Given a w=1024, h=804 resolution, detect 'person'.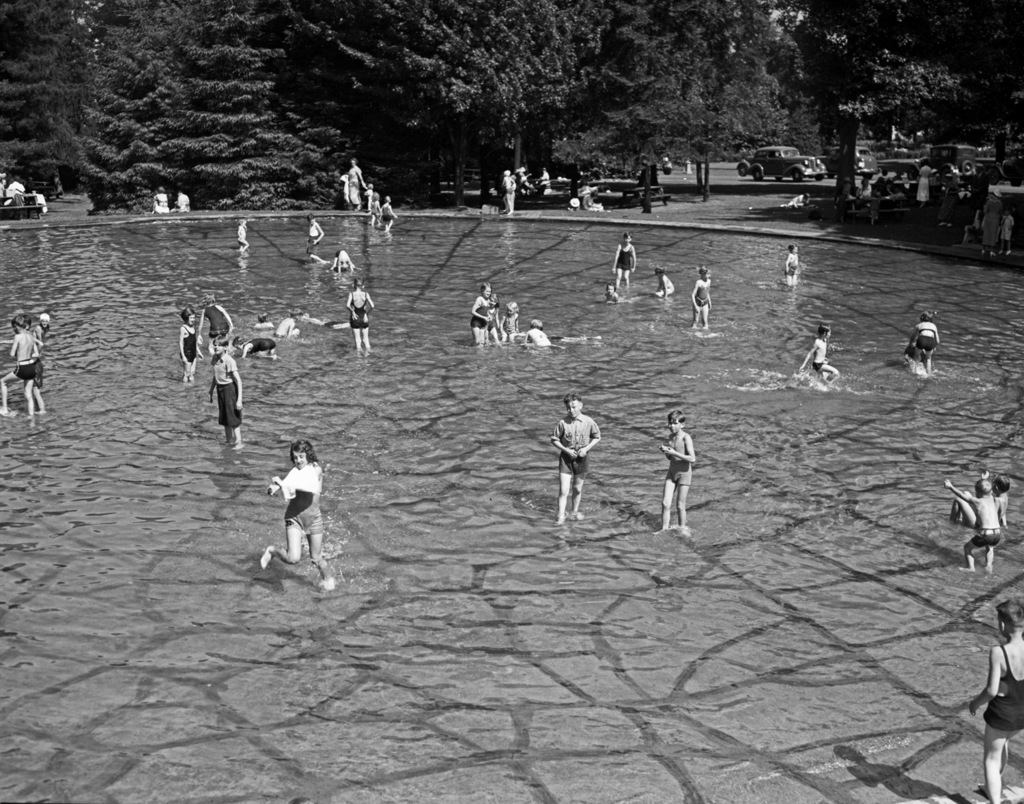
box=[965, 600, 1023, 801].
